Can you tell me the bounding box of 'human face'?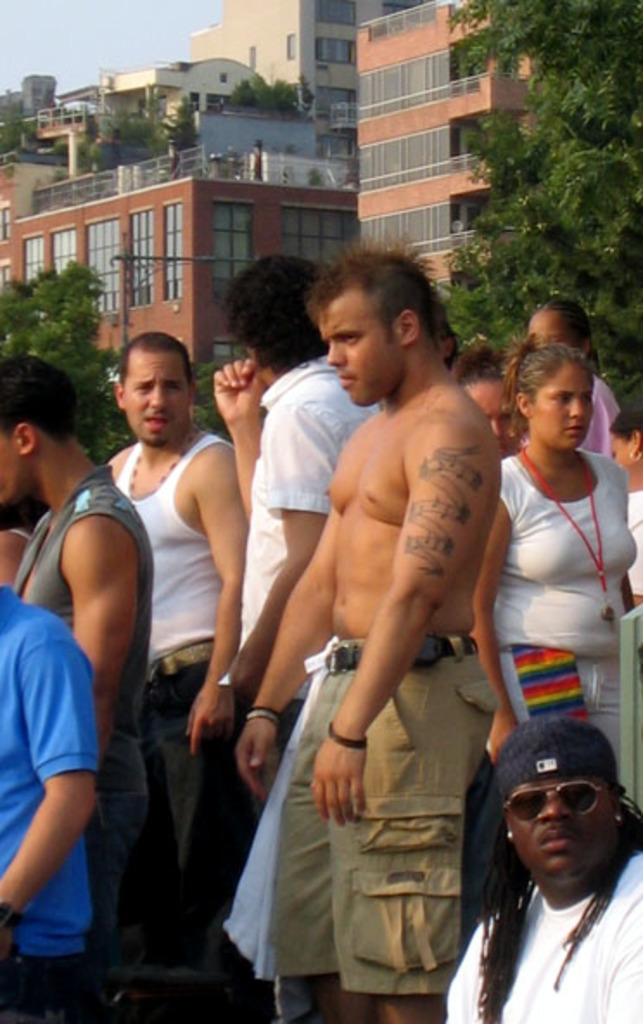
region(608, 438, 631, 477).
